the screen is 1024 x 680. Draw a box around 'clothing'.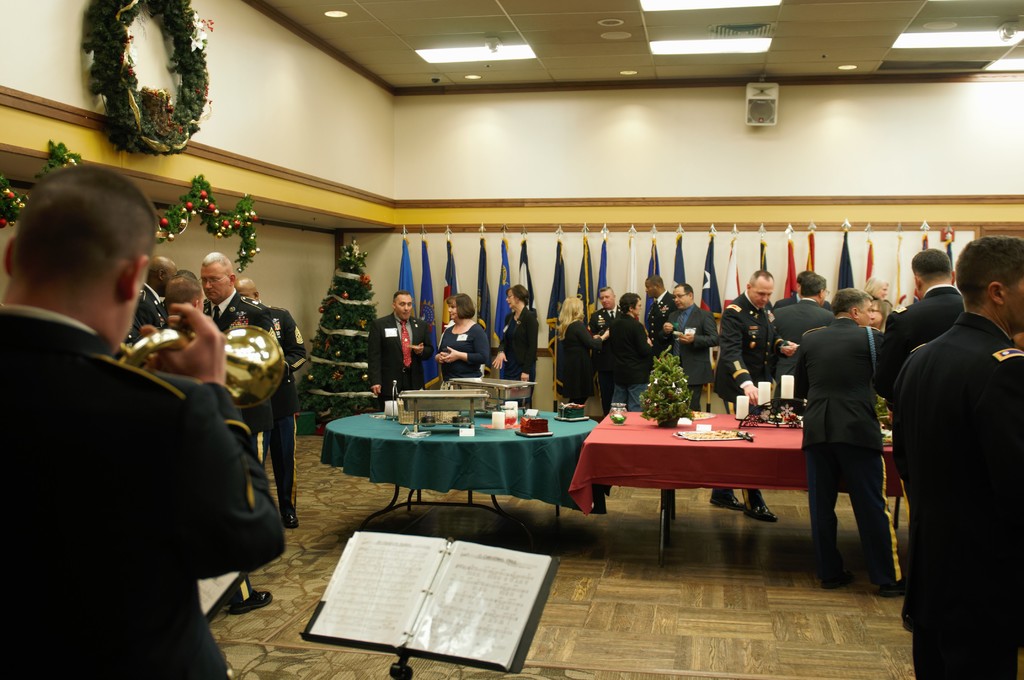
select_region(772, 295, 829, 401).
